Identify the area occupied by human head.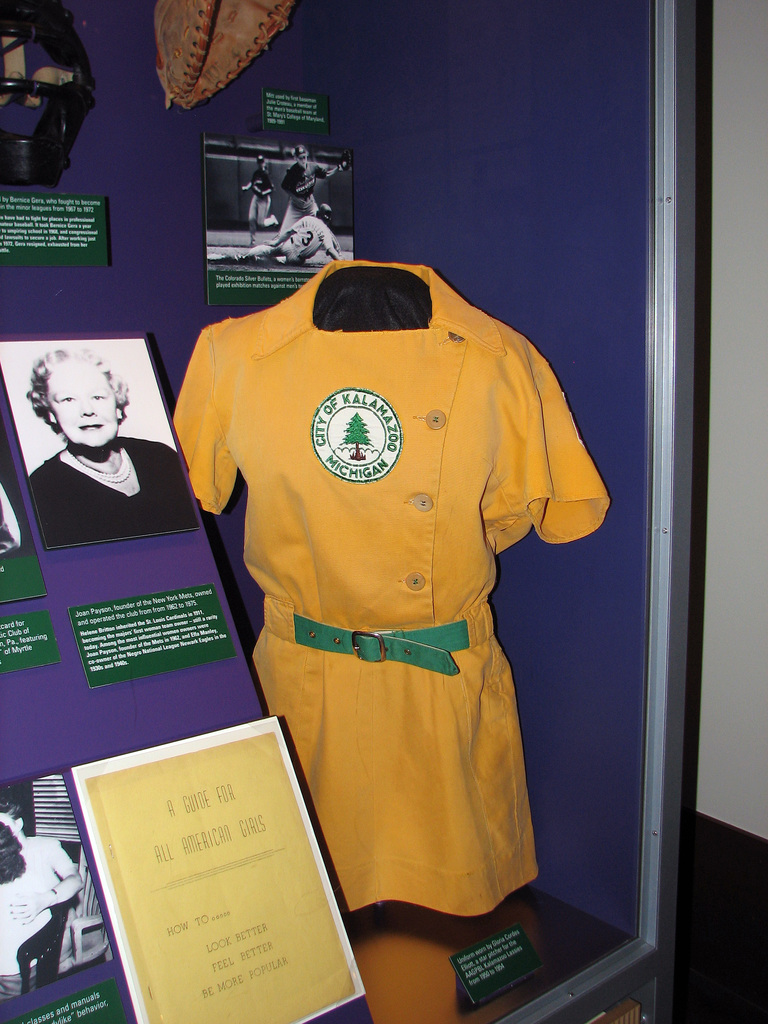
Area: Rect(17, 340, 129, 444).
